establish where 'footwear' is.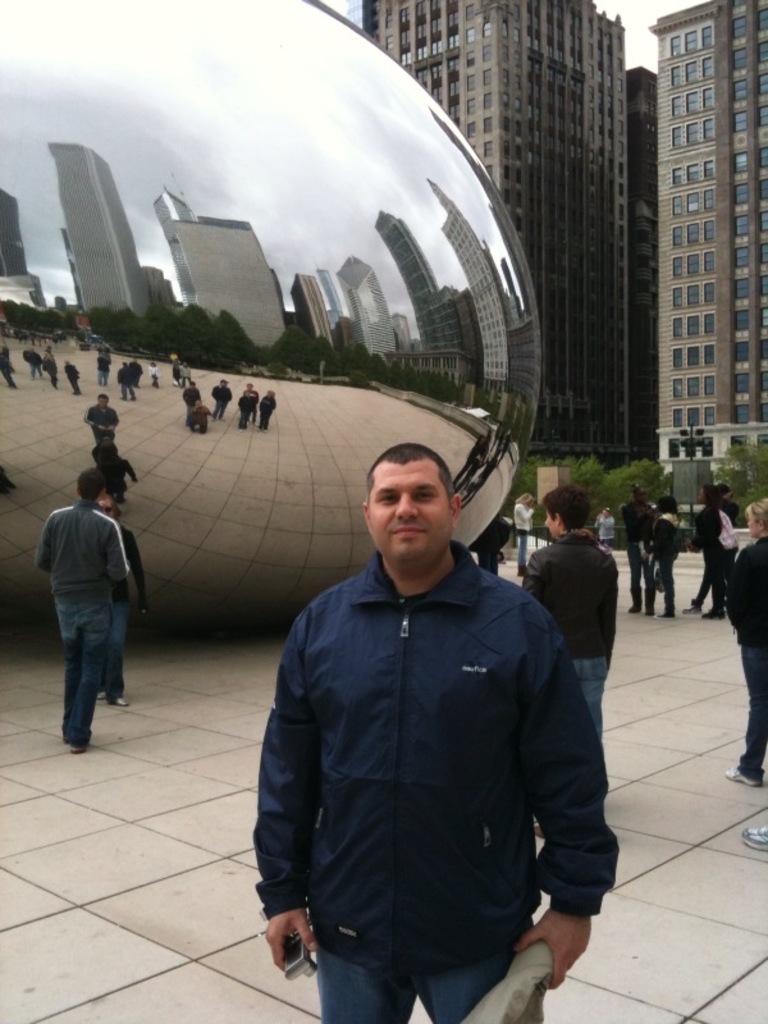
Established at Rect(722, 767, 756, 791).
